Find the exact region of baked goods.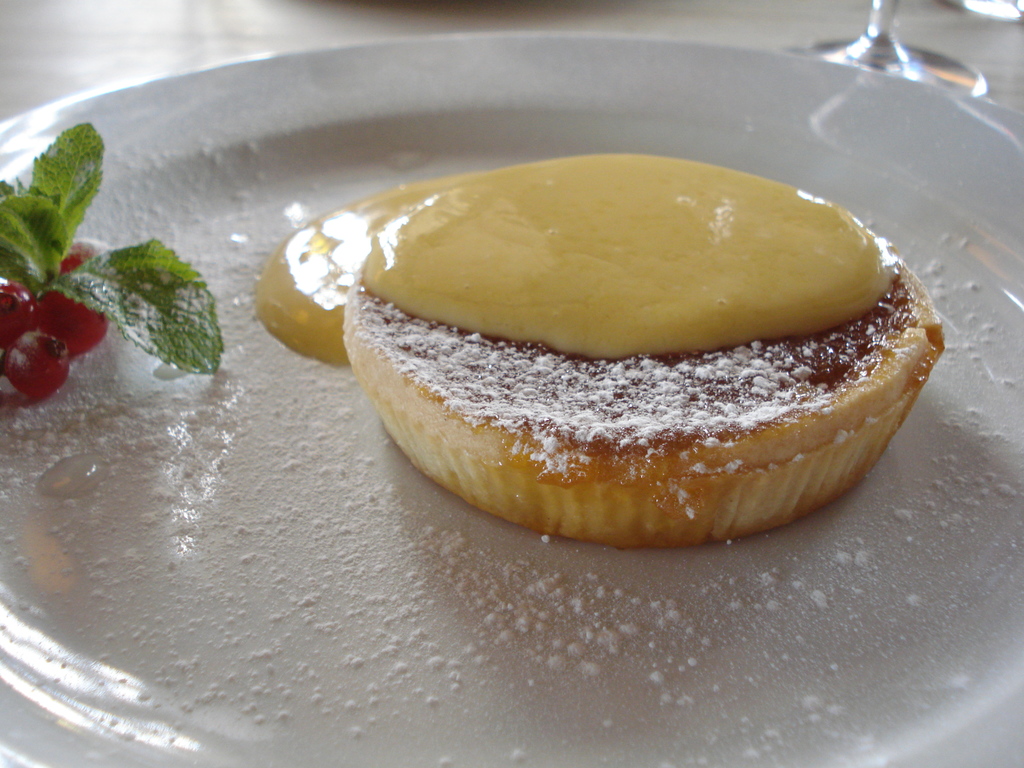
Exact region: <region>341, 151, 946, 549</region>.
